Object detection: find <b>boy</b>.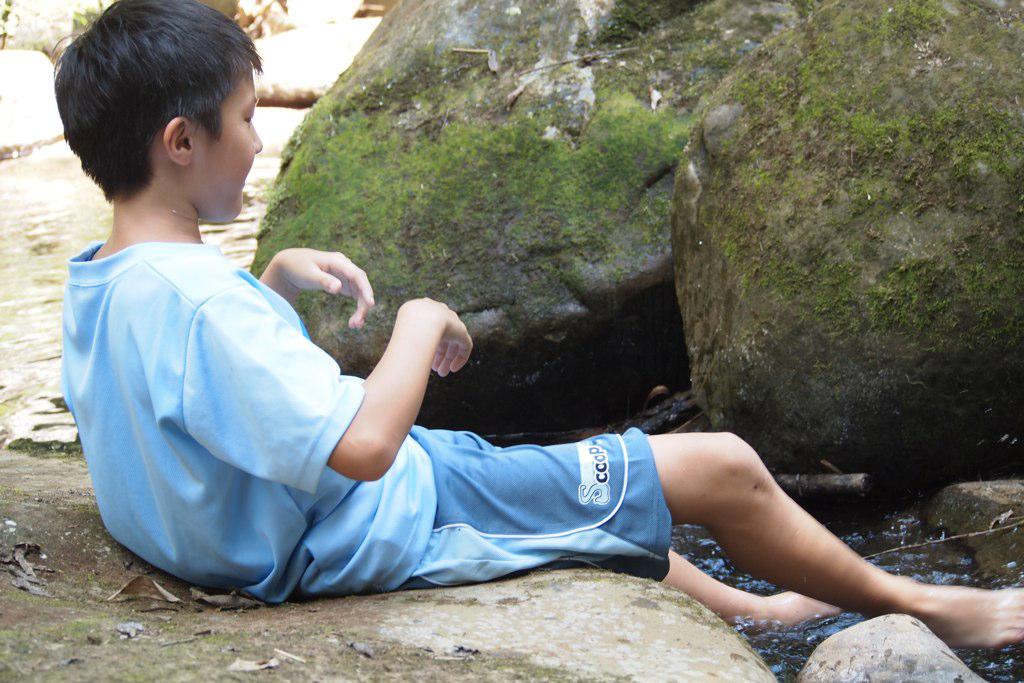
bbox=(50, 0, 1023, 648).
